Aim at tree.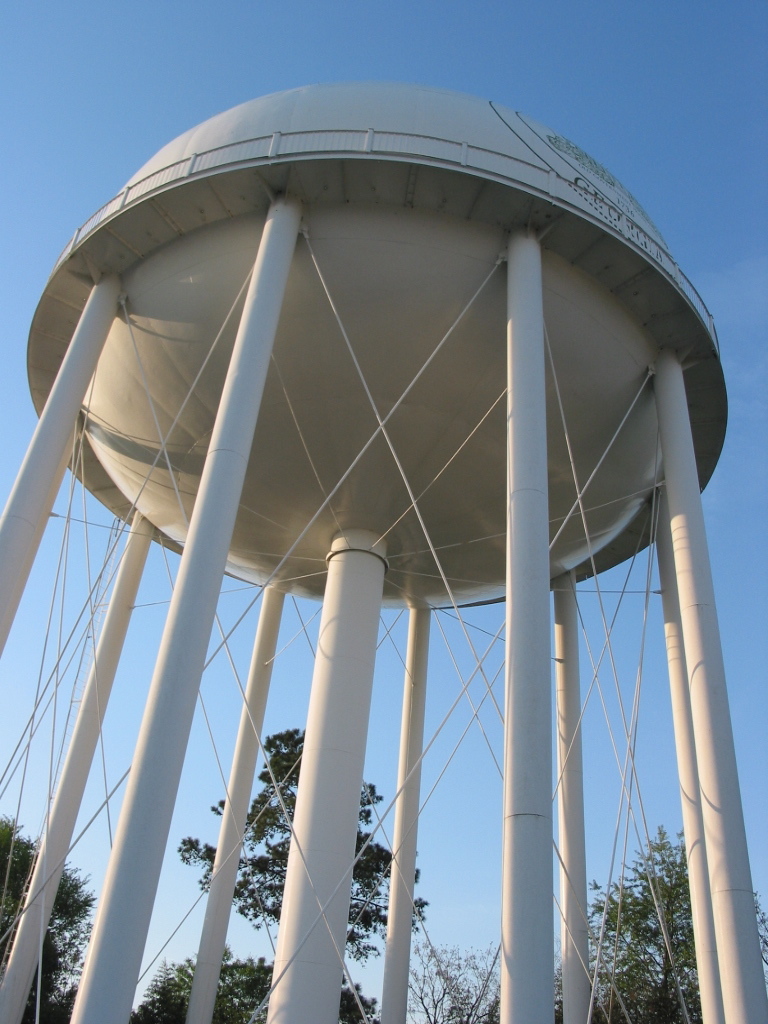
Aimed at (0,796,110,1023).
